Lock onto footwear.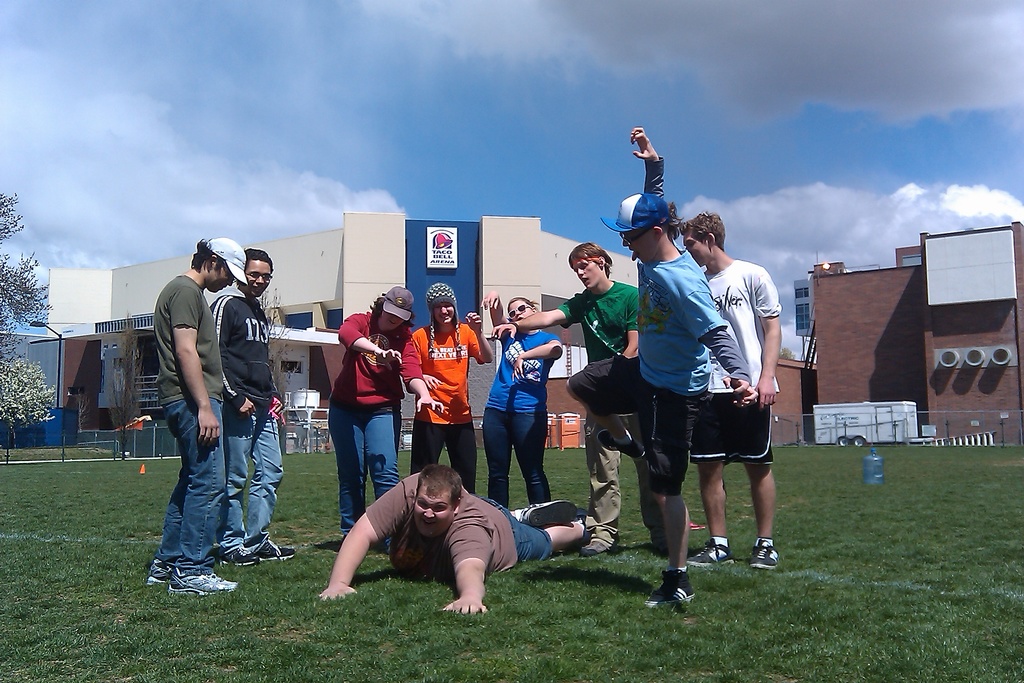
Locked: box(580, 536, 612, 563).
